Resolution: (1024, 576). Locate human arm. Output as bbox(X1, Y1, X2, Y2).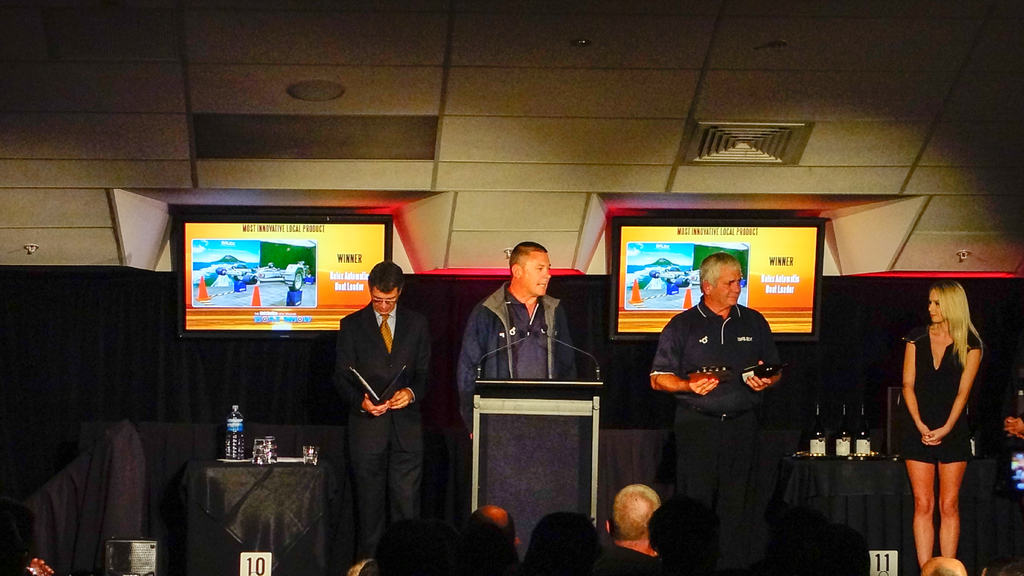
bbox(905, 339, 950, 447).
